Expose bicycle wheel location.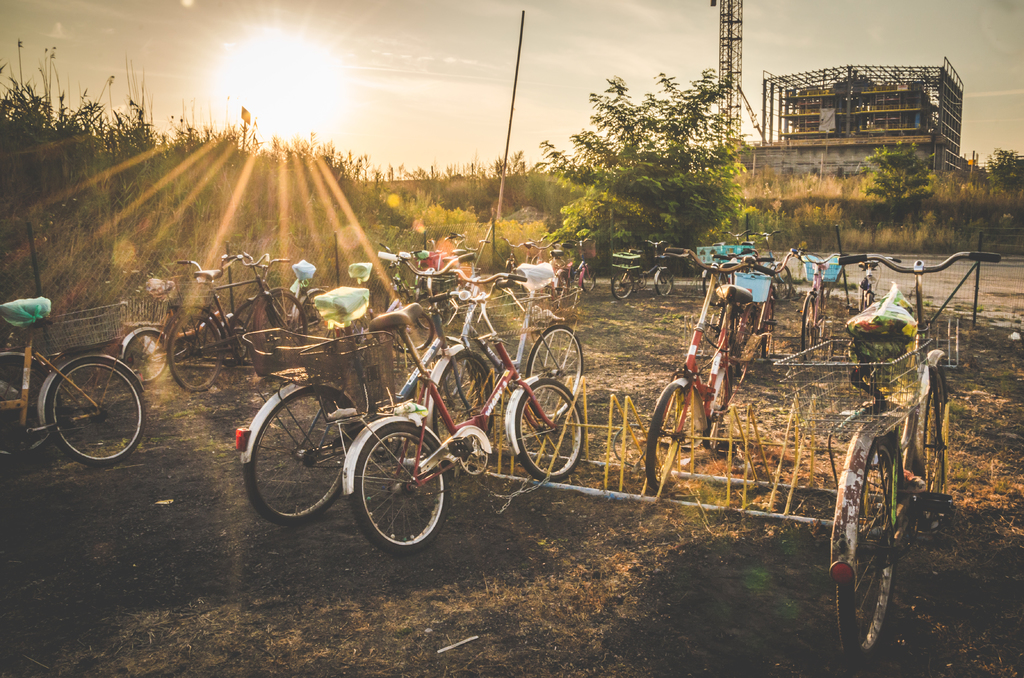
Exposed at bbox=(582, 266, 598, 294).
